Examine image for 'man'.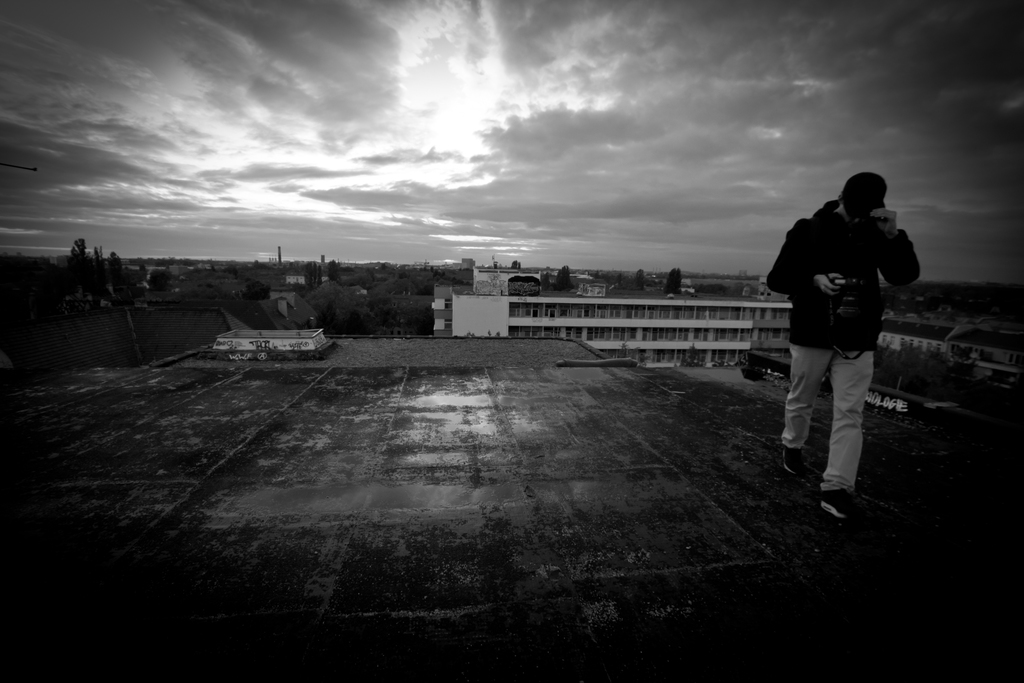
Examination result: l=772, t=166, r=913, b=527.
